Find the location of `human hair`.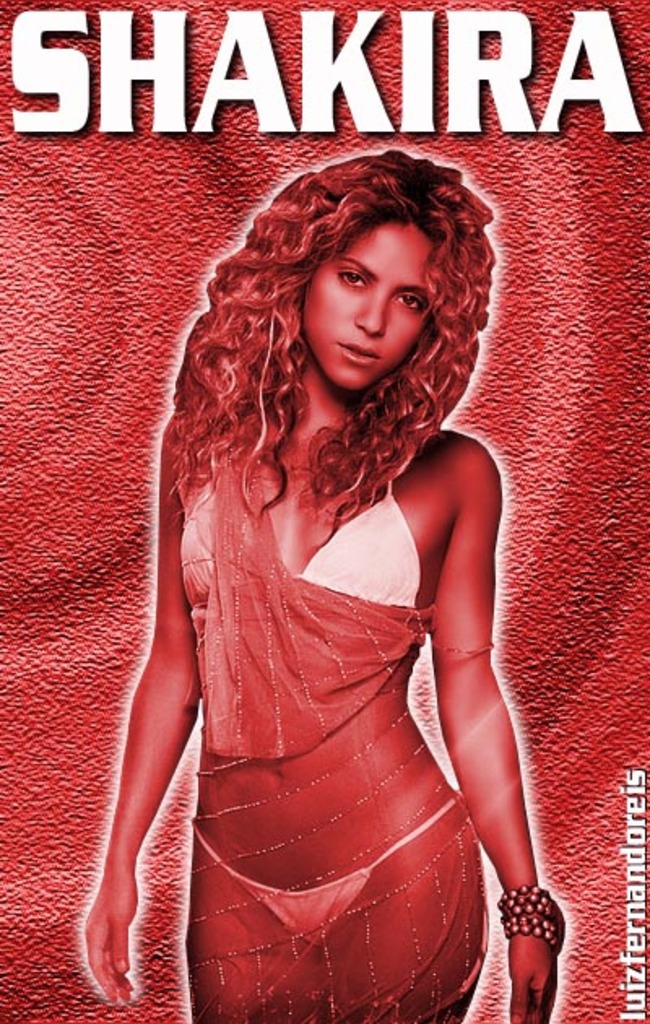
Location: select_region(153, 120, 496, 574).
